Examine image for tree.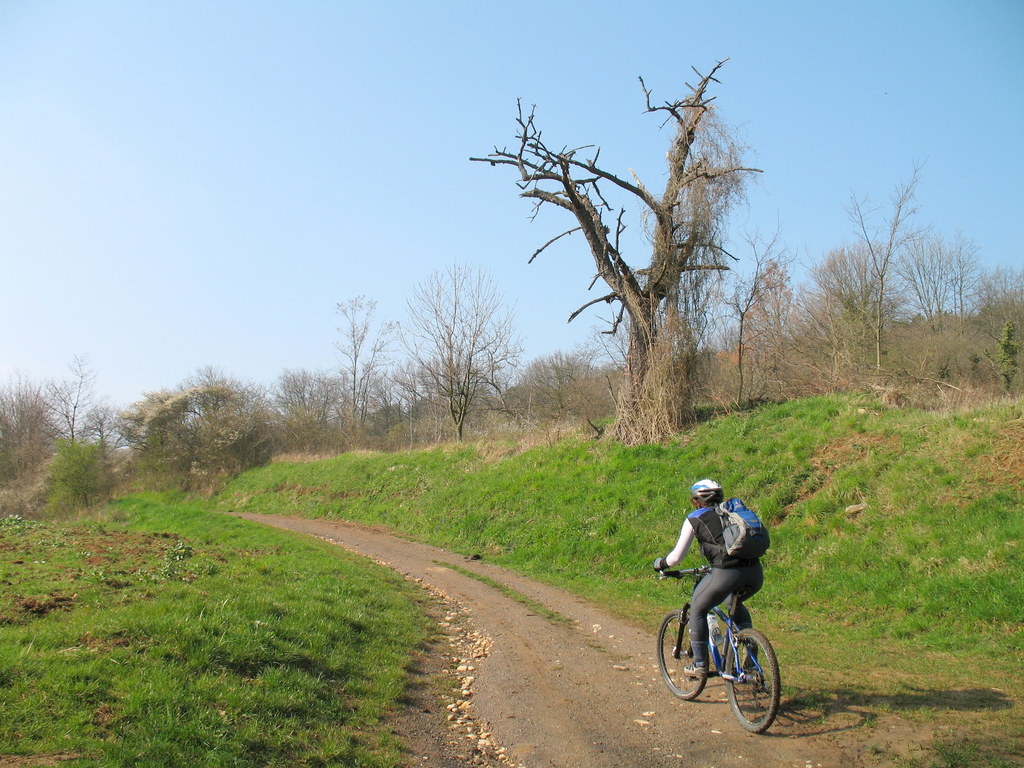
Examination result: 720/233/828/397.
